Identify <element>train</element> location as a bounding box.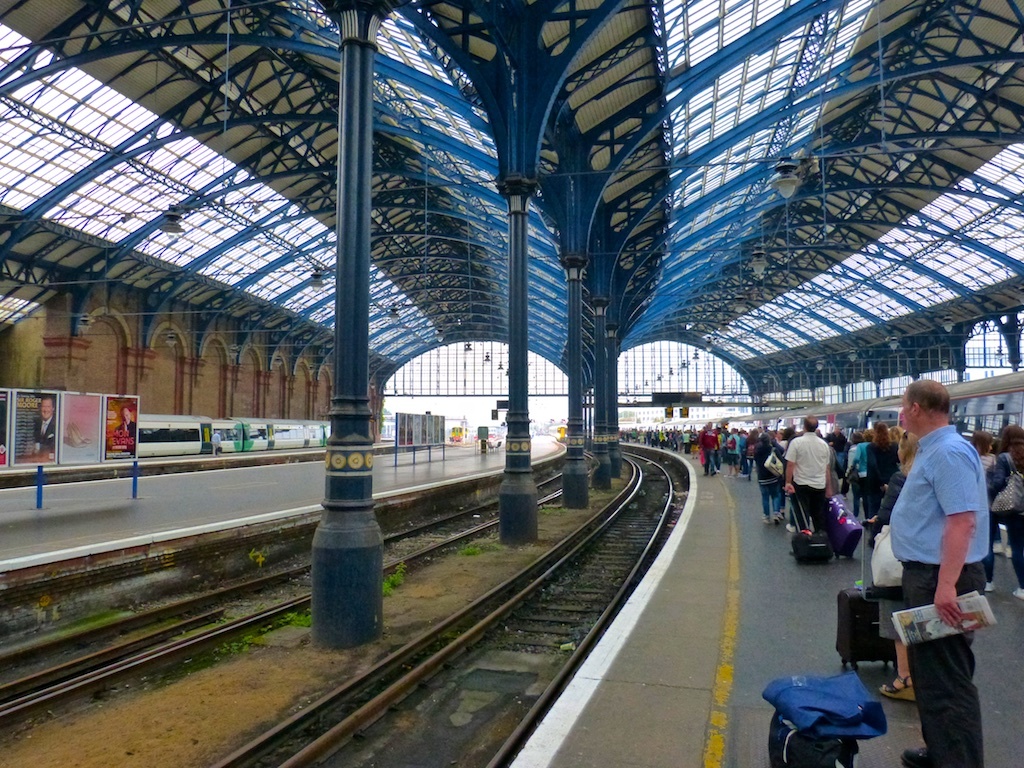
x1=470 y1=425 x2=503 y2=441.
